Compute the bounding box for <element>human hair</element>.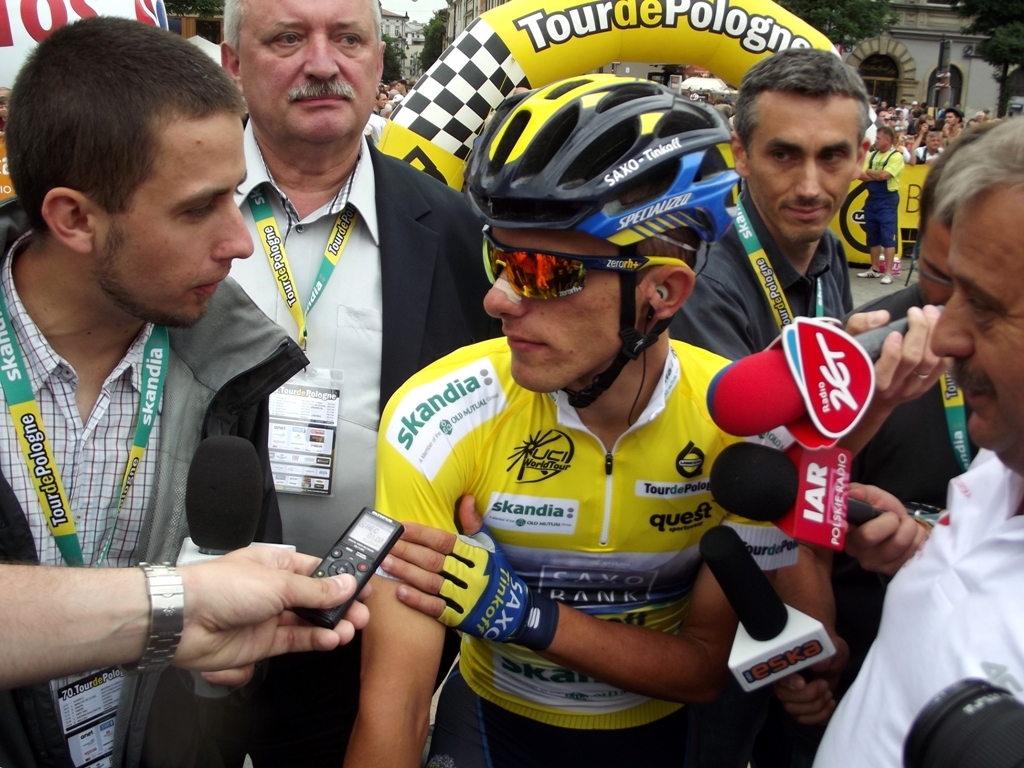
735:42:868:154.
